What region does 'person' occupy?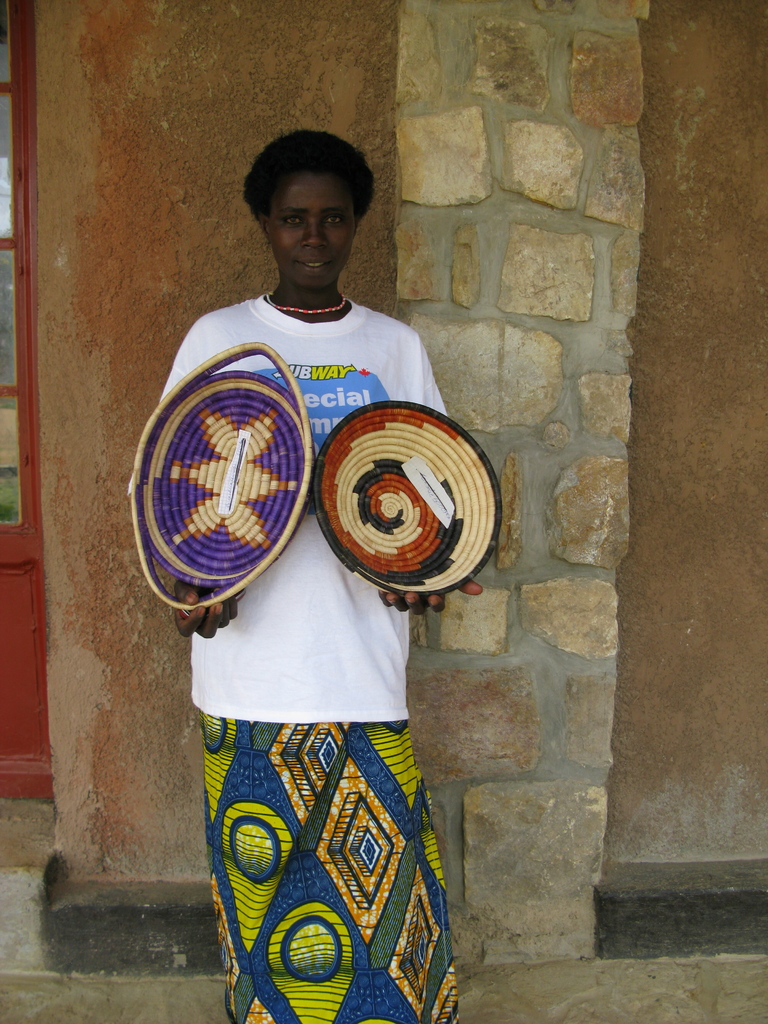
184/163/476/1023.
